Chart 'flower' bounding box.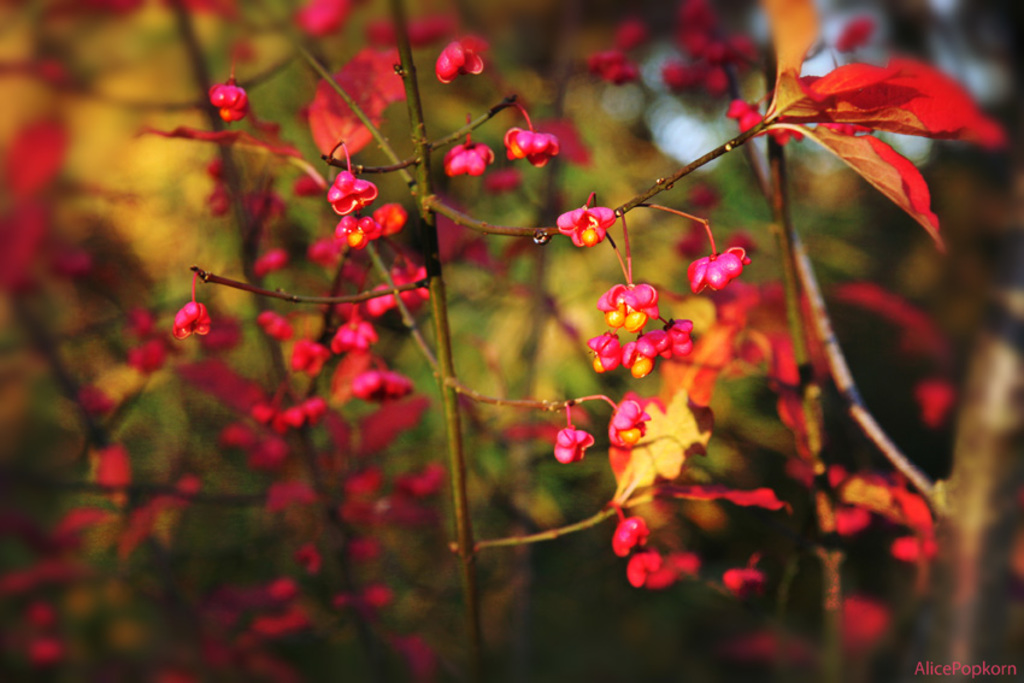
Charted: select_region(607, 511, 654, 558).
